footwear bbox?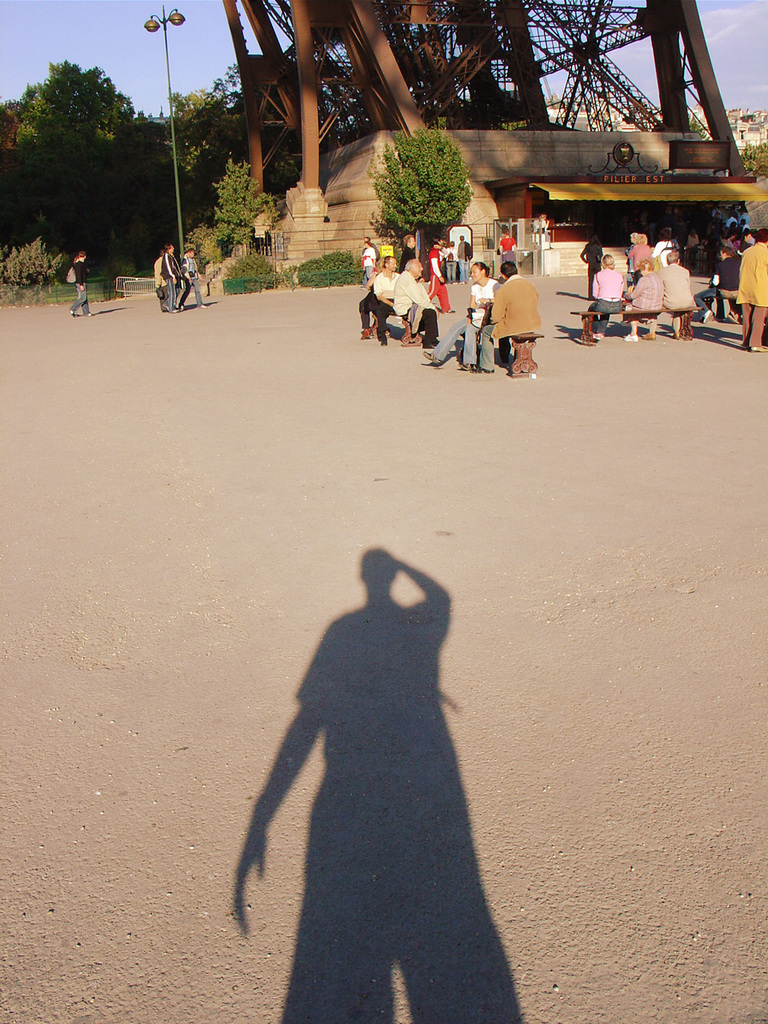
(x1=727, y1=314, x2=742, y2=326)
